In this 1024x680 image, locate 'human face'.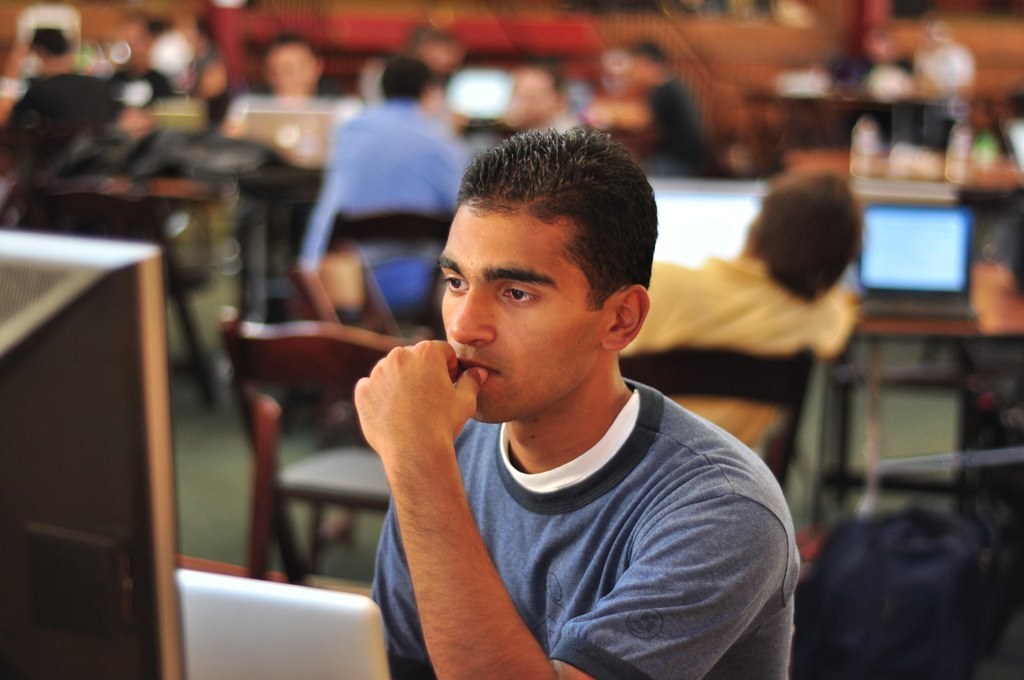
Bounding box: (437, 202, 601, 412).
